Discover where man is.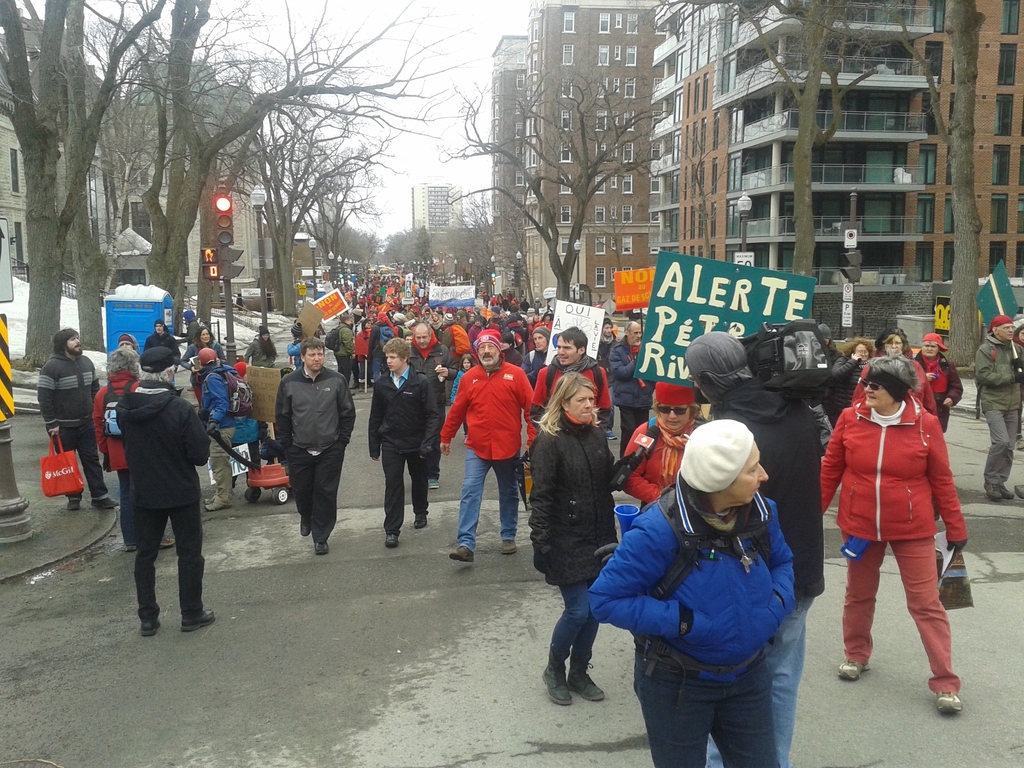
Discovered at 532:323:623:430.
